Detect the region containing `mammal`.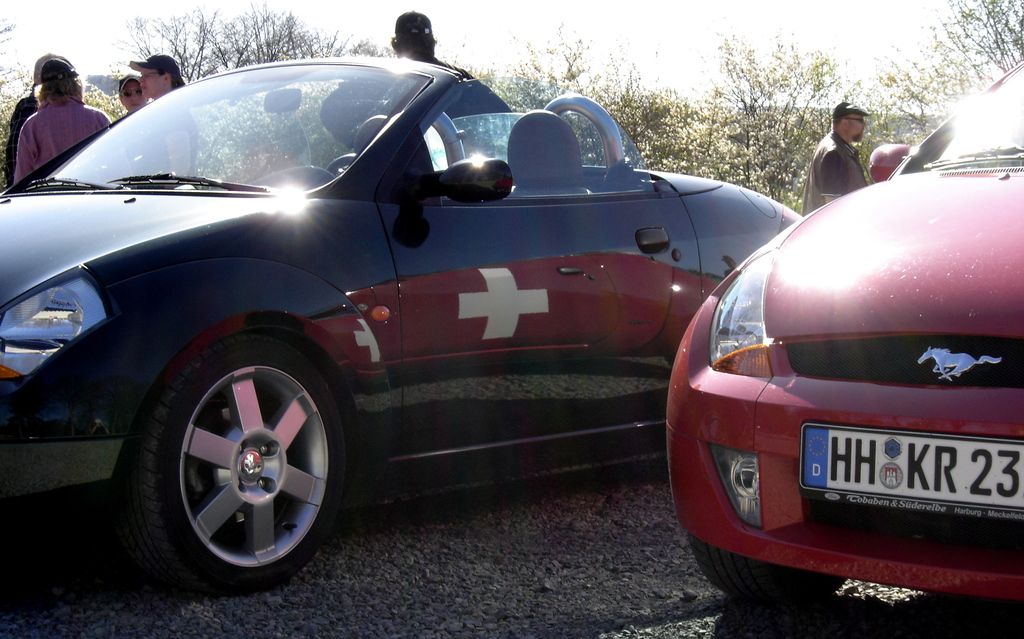
{"left": 118, "top": 72, "right": 152, "bottom": 182}.
